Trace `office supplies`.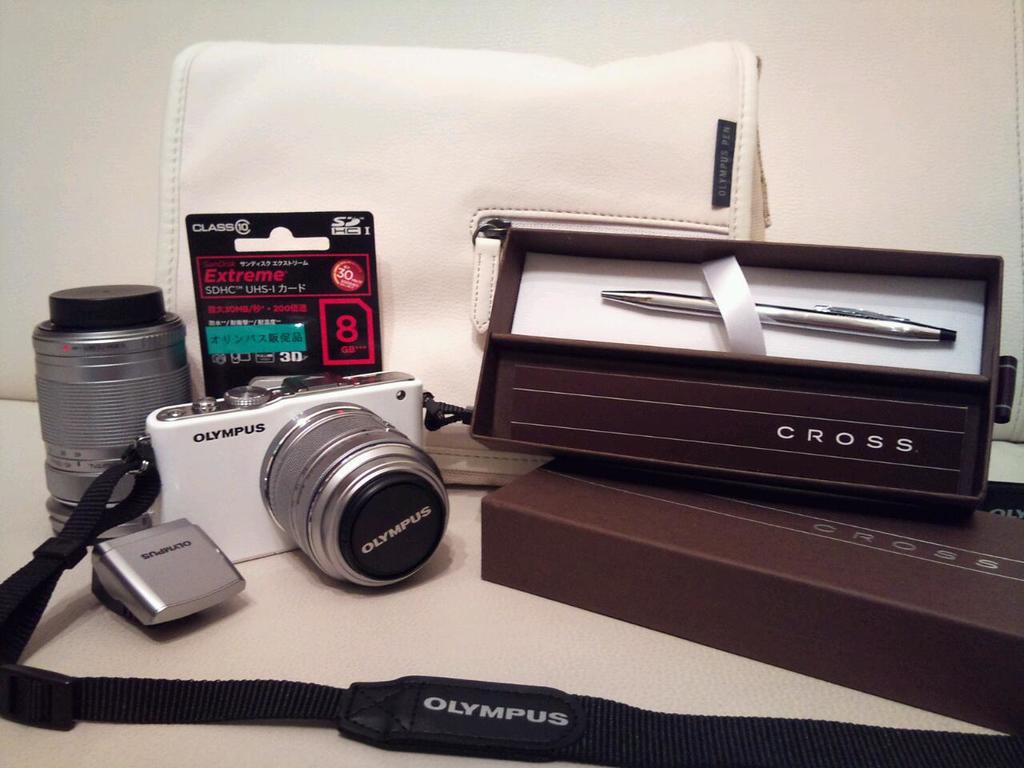
Traced to [x1=91, y1=518, x2=252, y2=626].
